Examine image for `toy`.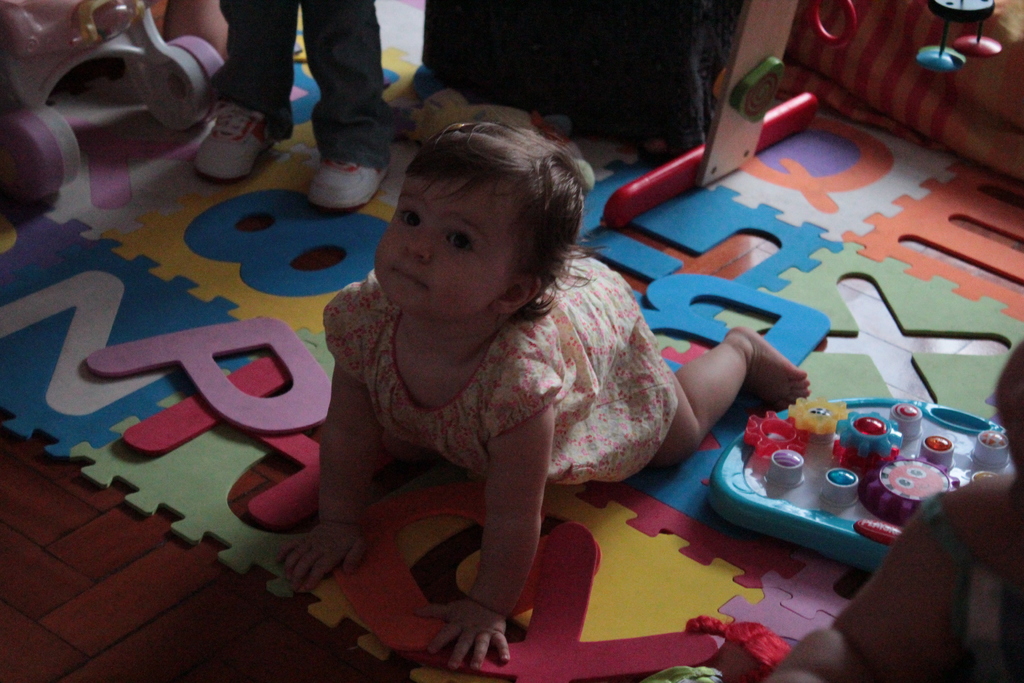
Examination result: box=[0, 0, 225, 193].
